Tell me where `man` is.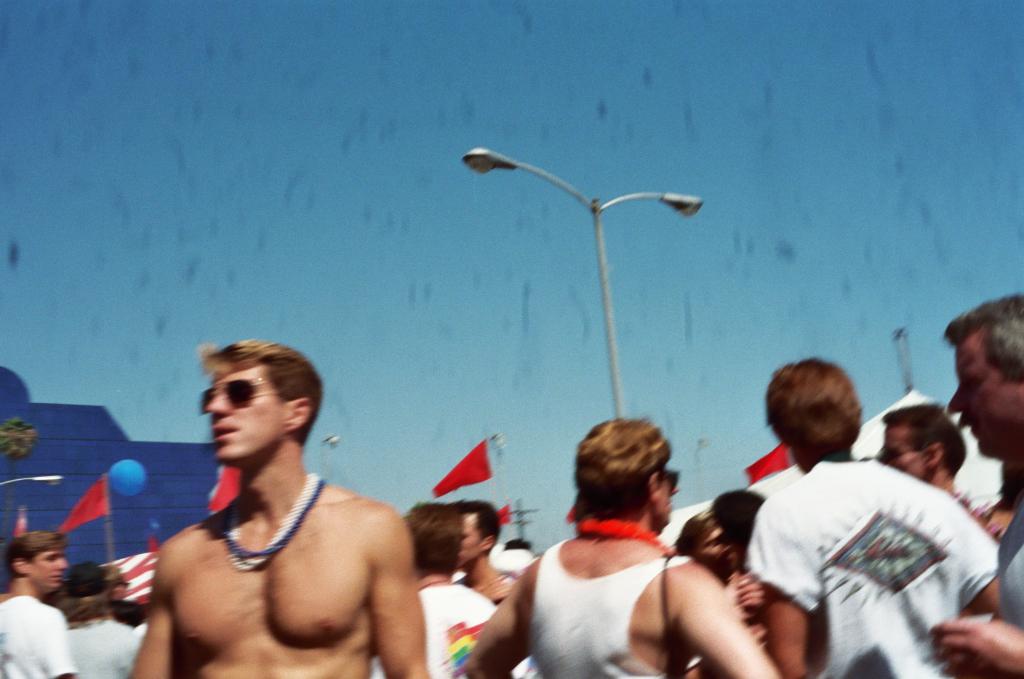
`man` is at select_region(738, 359, 993, 678).
